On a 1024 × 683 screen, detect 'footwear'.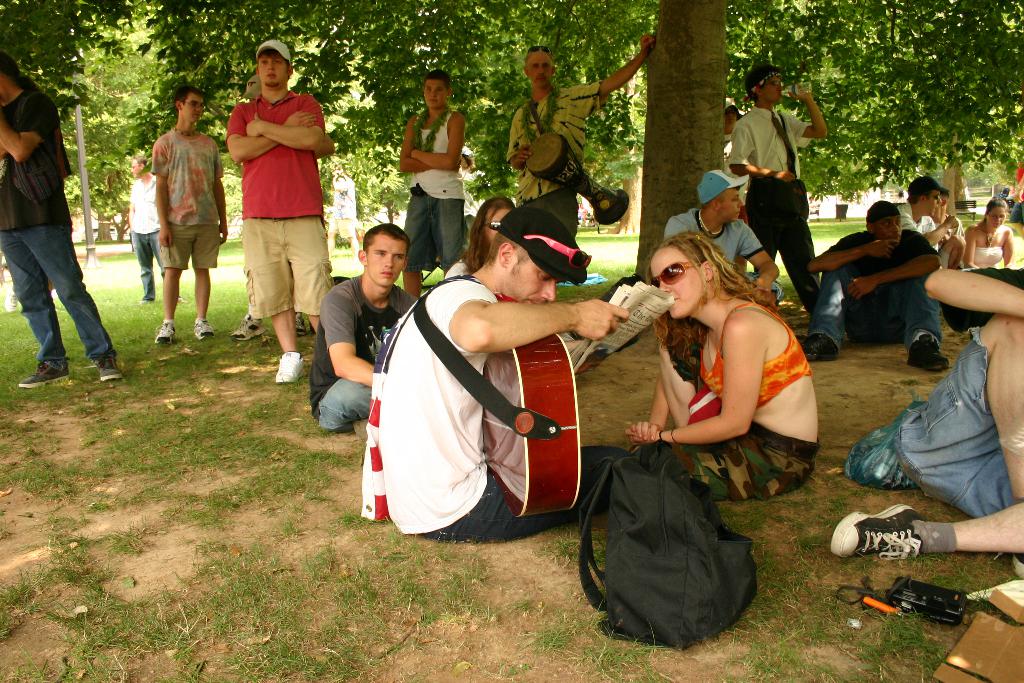
(797,333,838,362).
